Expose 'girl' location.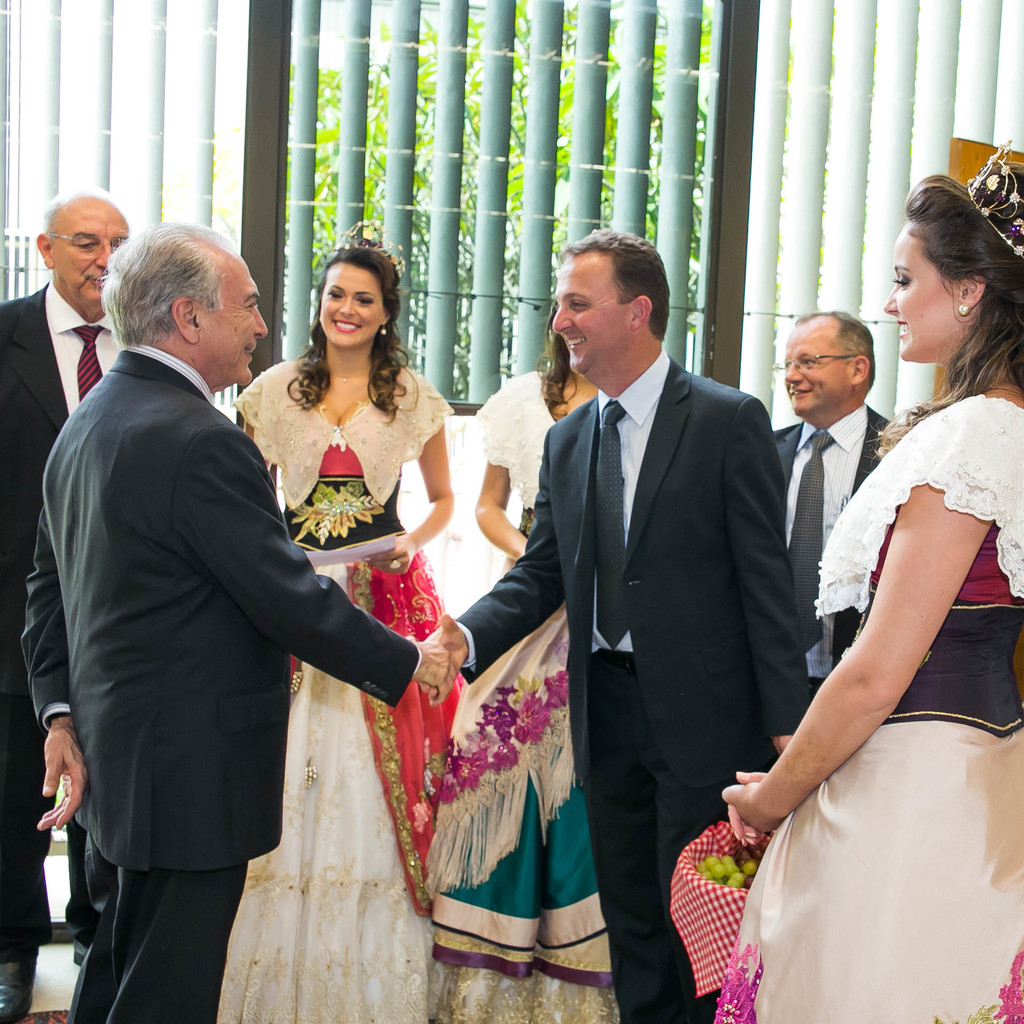
Exposed at <box>215,218,460,1023</box>.
